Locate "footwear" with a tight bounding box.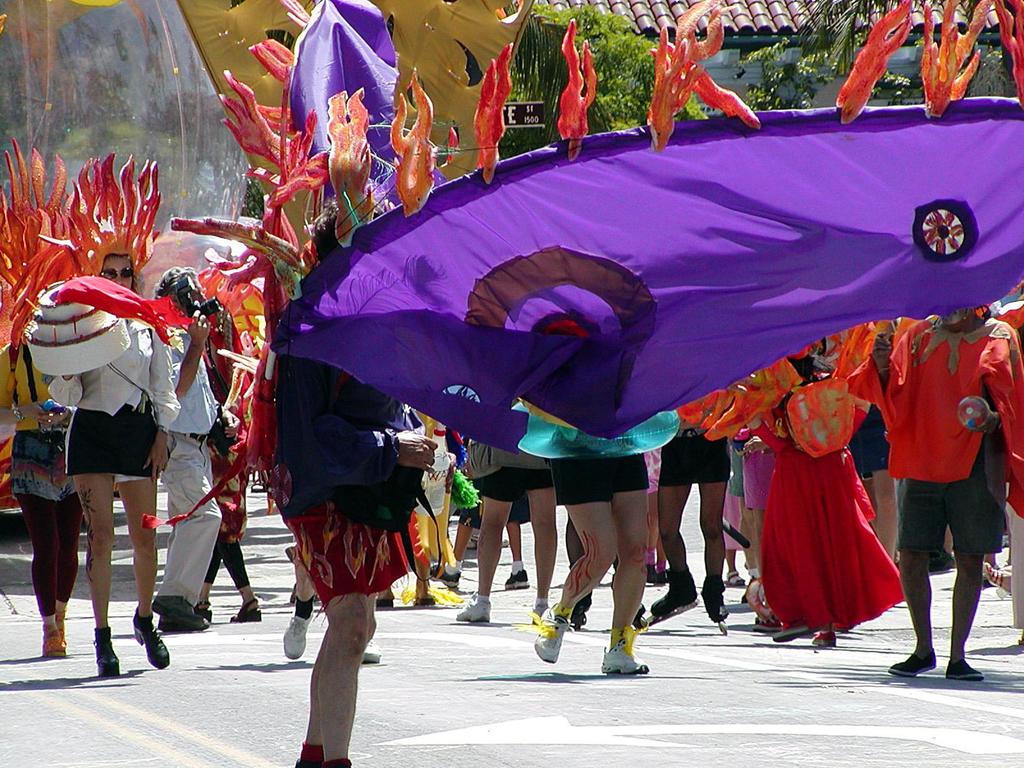
741:579:754:602.
